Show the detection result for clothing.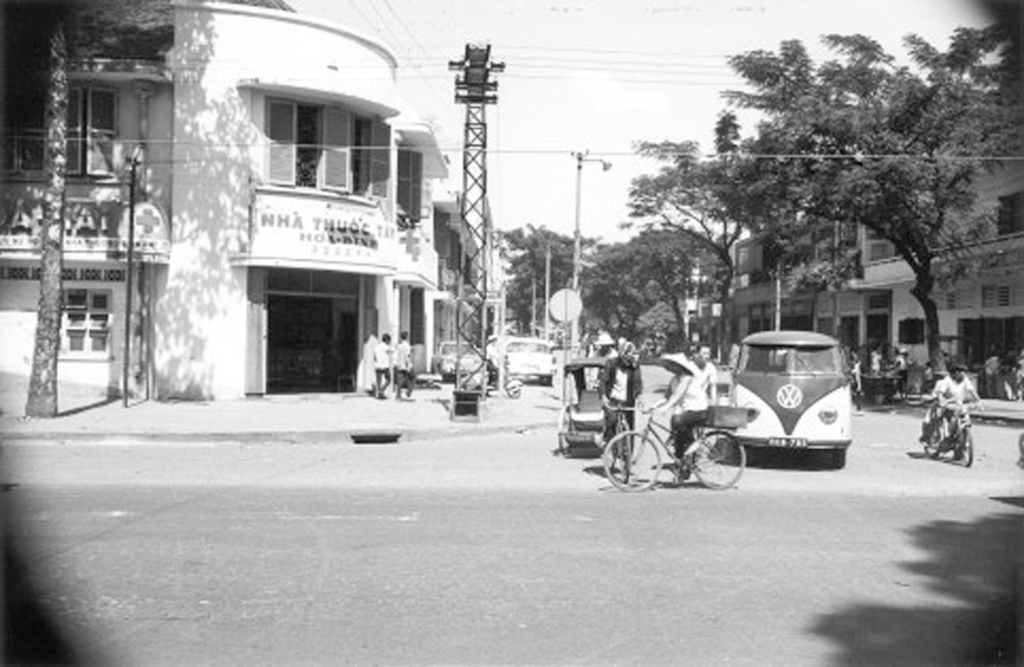
986, 354, 1000, 405.
